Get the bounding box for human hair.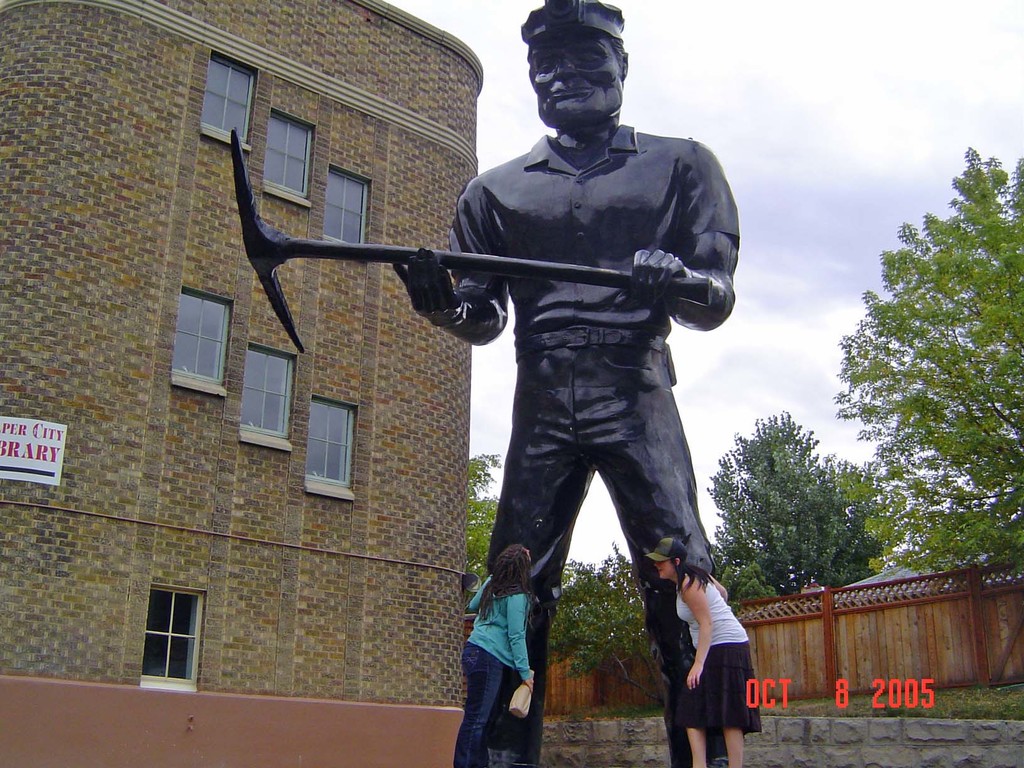
Rect(522, 33, 622, 92).
